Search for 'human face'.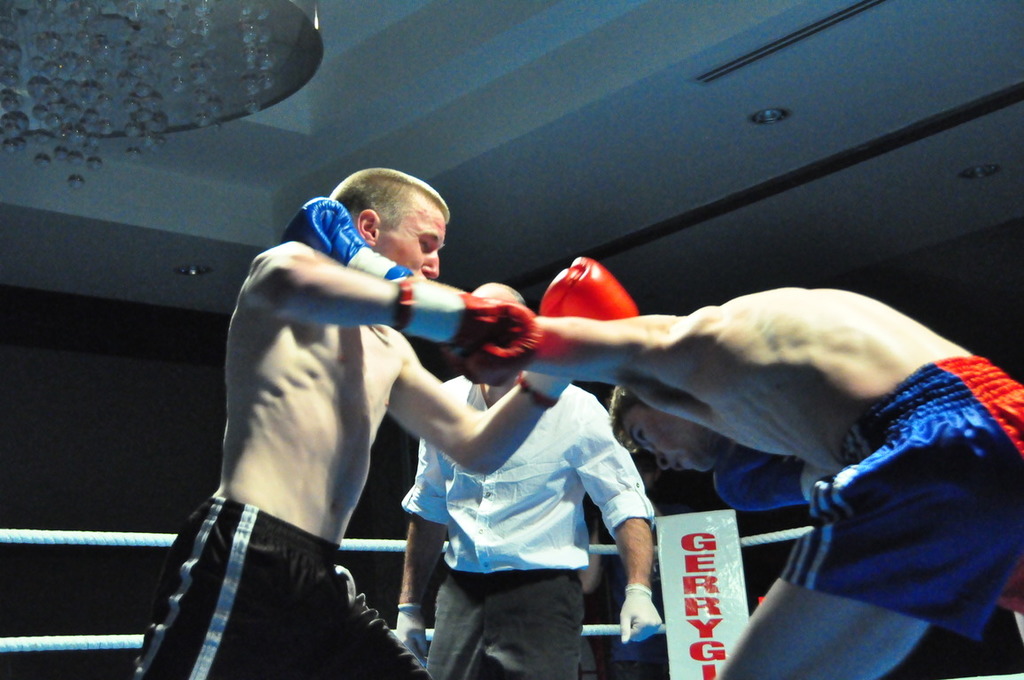
Found at crop(372, 198, 446, 278).
